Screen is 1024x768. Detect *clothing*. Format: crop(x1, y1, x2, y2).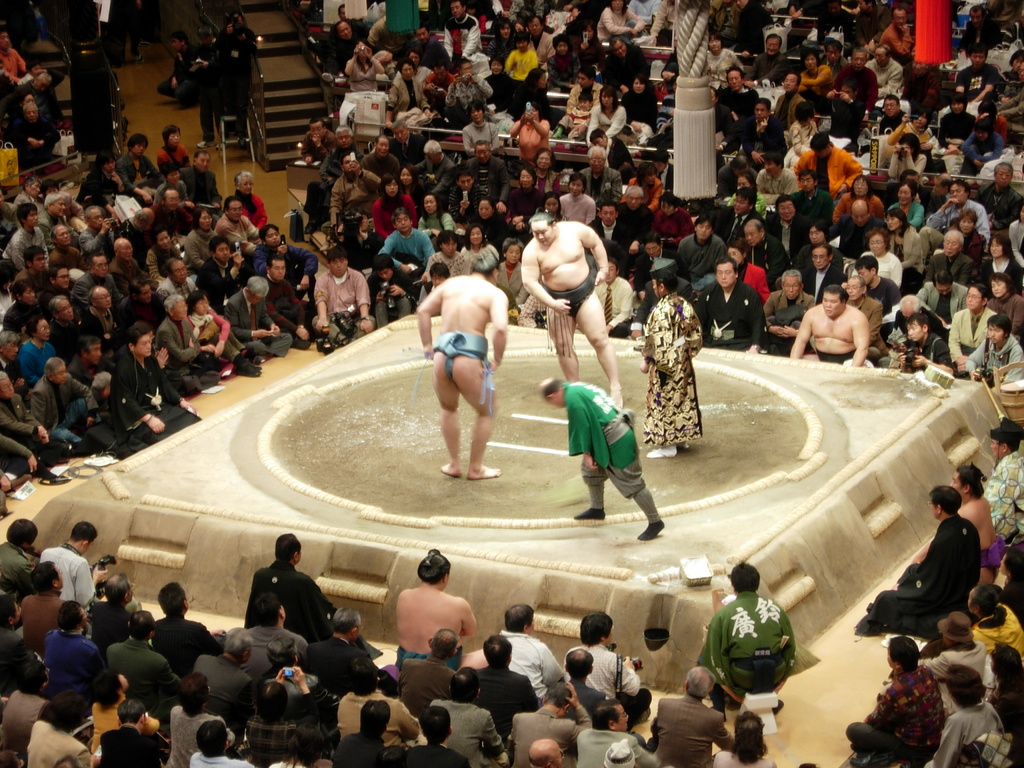
crop(339, 692, 418, 739).
